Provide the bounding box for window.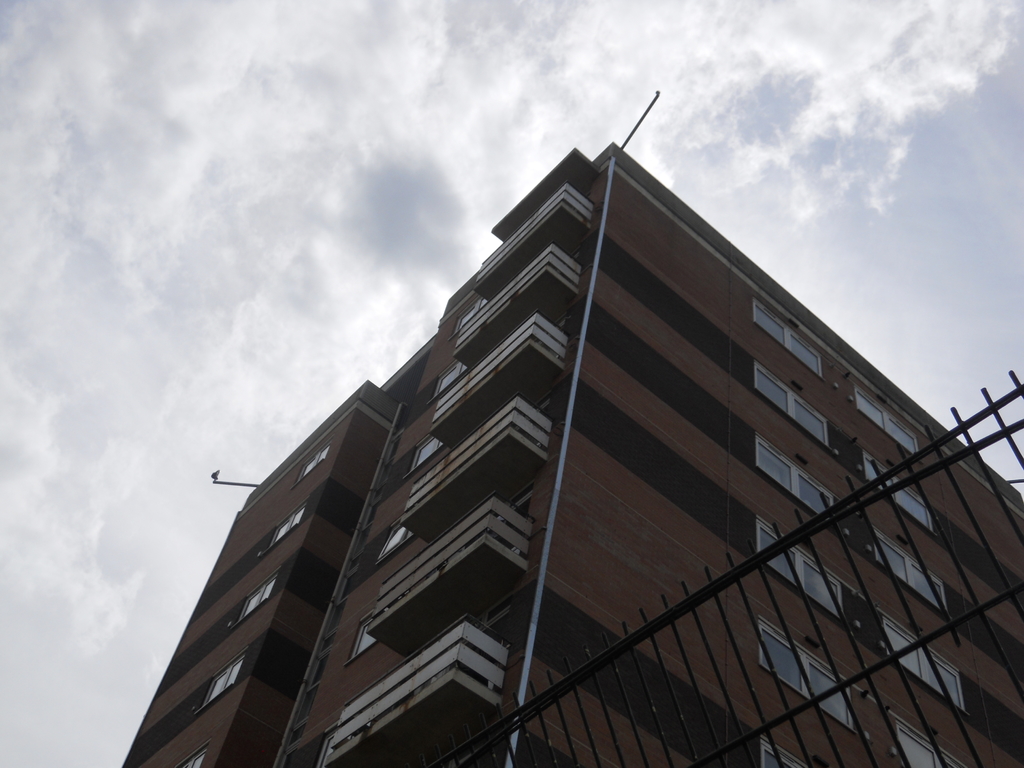
l=230, t=564, r=281, b=627.
